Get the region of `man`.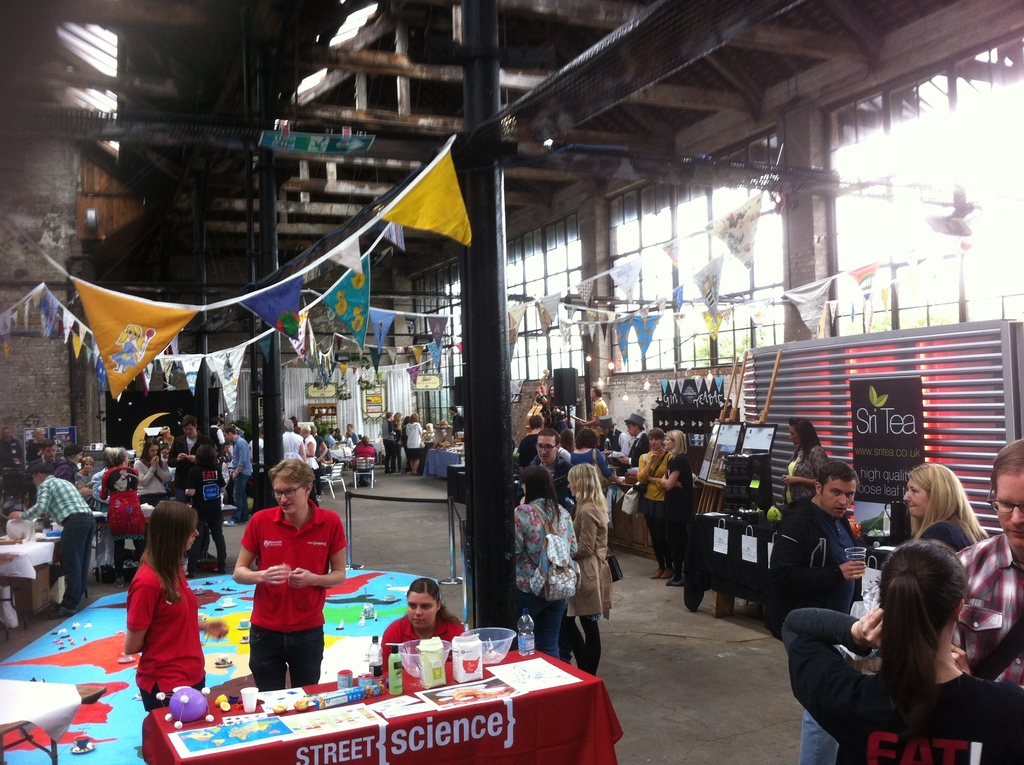
<region>525, 423, 570, 504</region>.
